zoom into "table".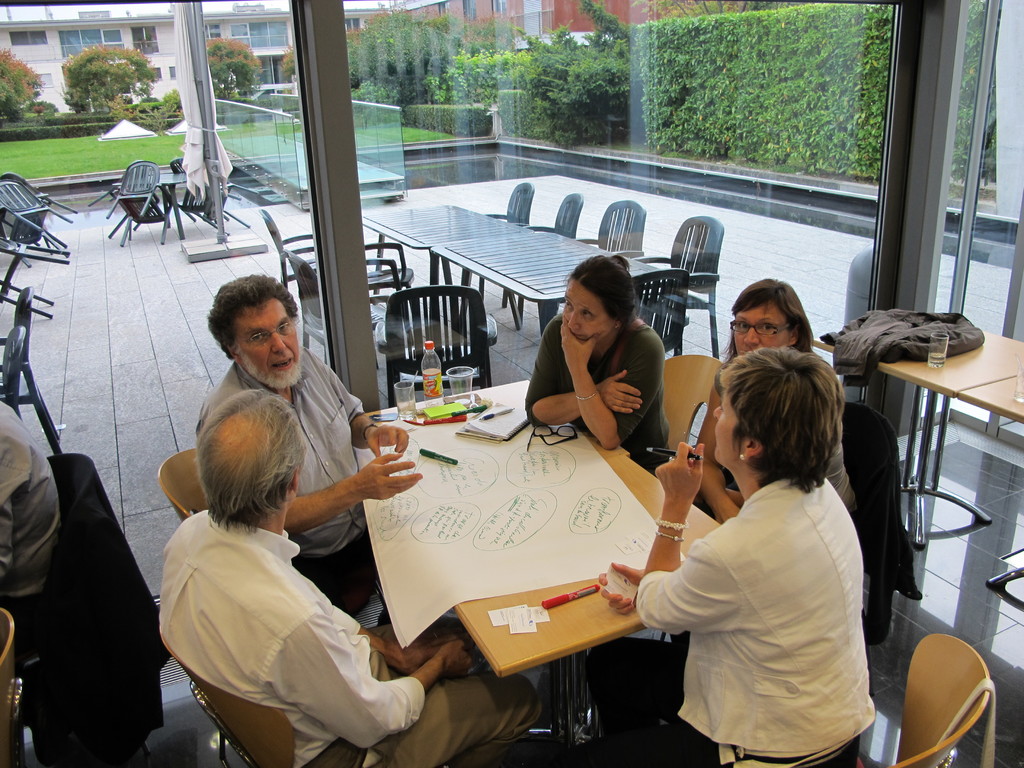
Zoom target: [left=431, top=230, right=662, bottom=338].
